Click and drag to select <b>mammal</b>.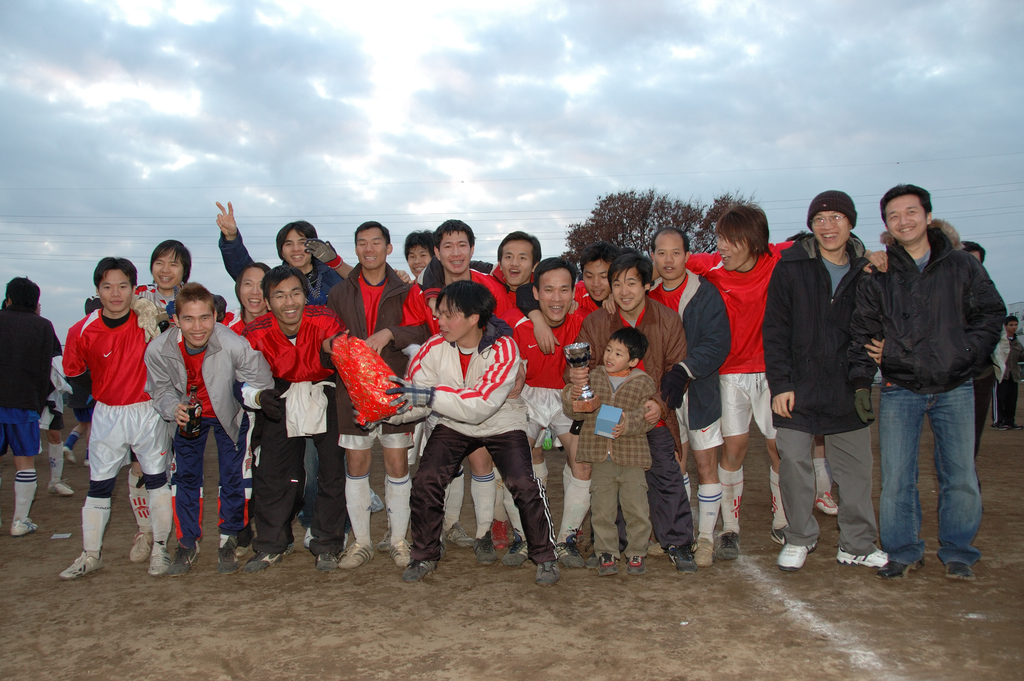
Selection: left=213, top=199, right=351, bottom=571.
